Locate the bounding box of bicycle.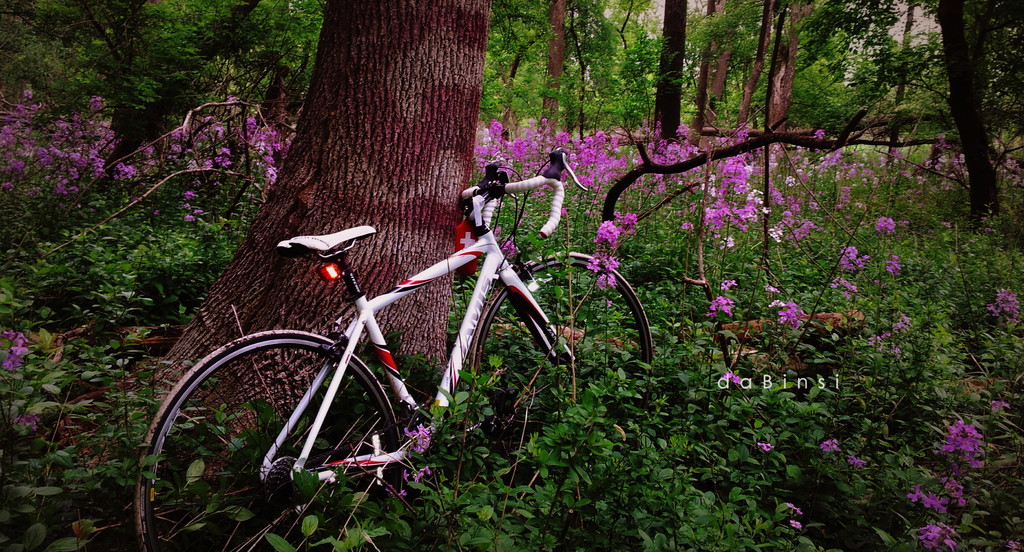
Bounding box: bbox=[154, 178, 640, 519].
